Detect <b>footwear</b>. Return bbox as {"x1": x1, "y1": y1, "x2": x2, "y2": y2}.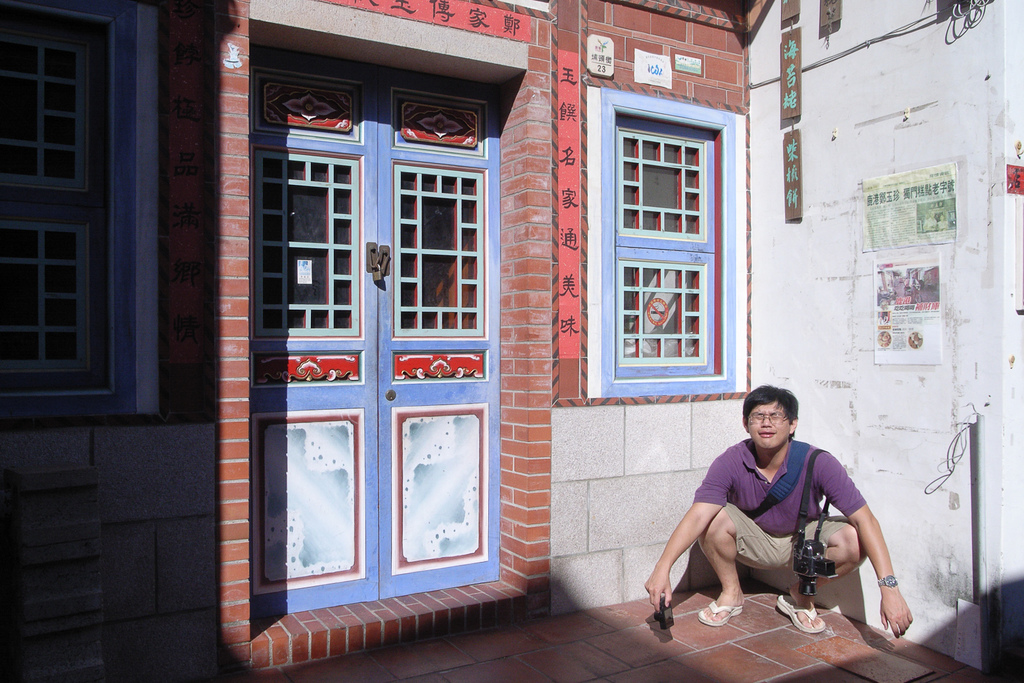
{"x1": 775, "y1": 593, "x2": 825, "y2": 635}.
